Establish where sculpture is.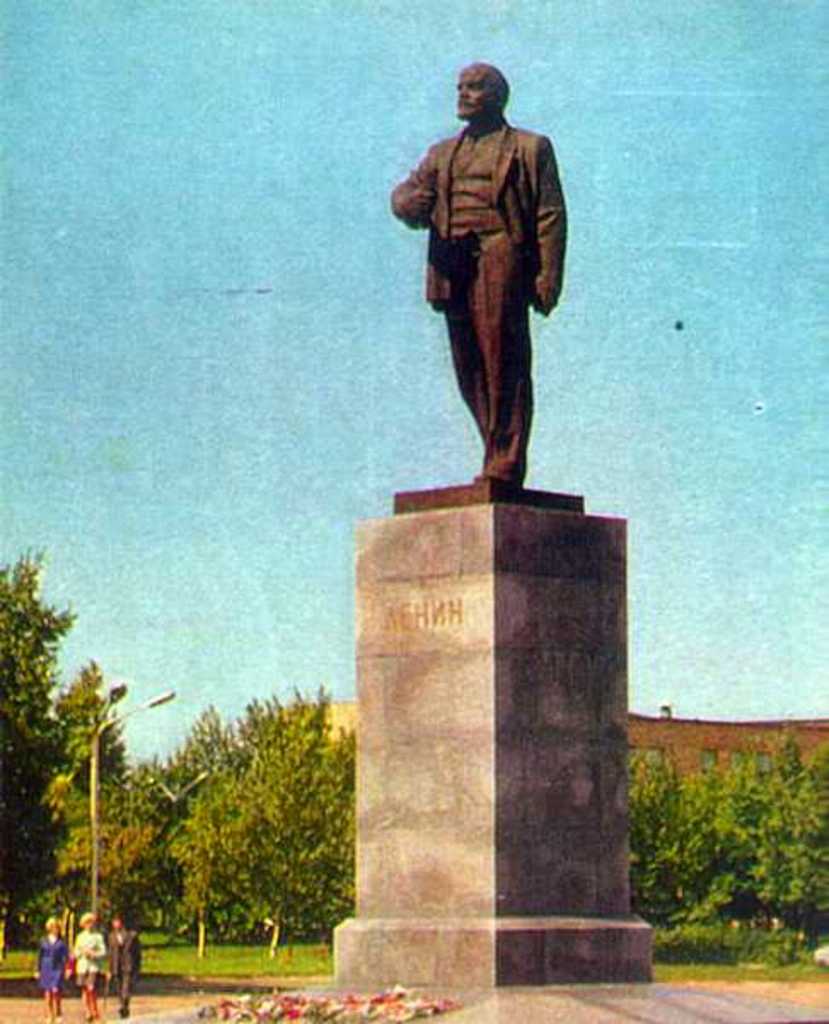
Established at [404, 65, 582, 481].
